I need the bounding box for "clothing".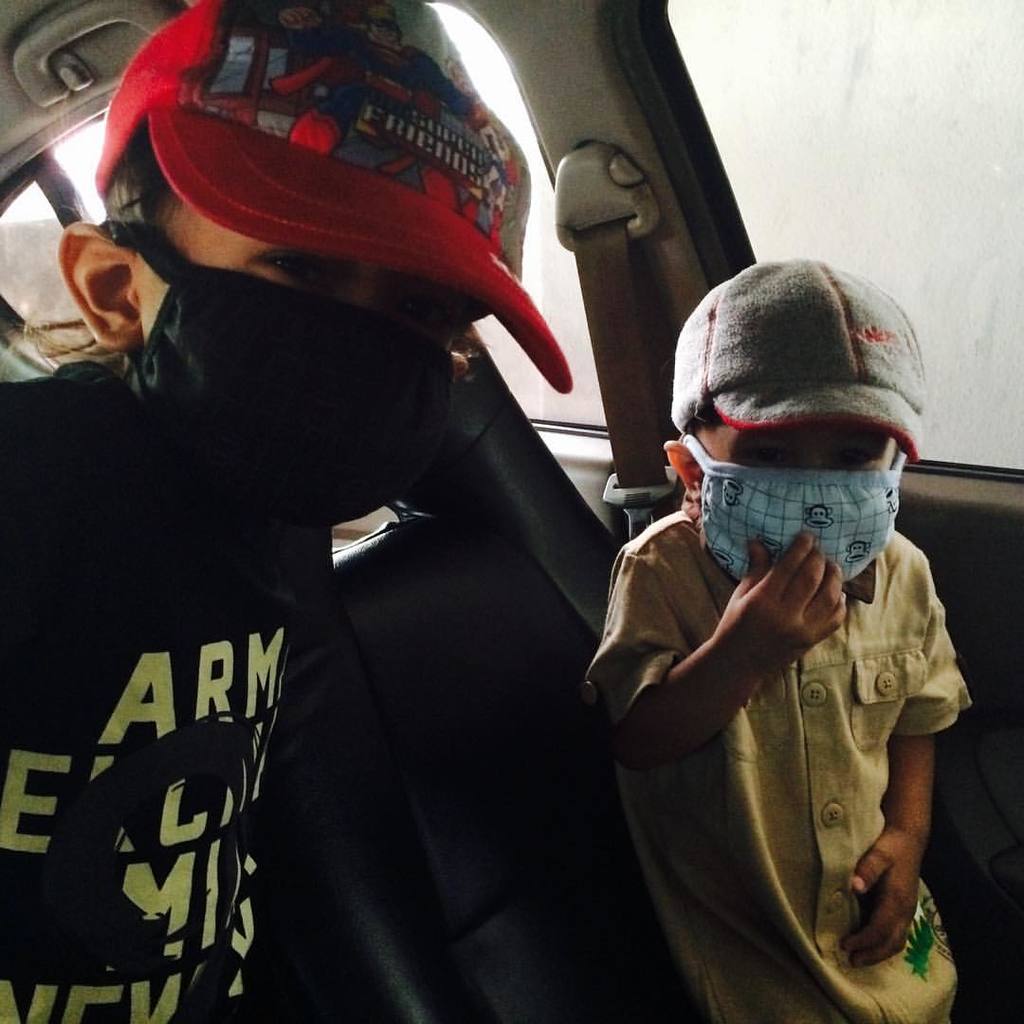
Here it is: 589, 483, 960, 1023.
